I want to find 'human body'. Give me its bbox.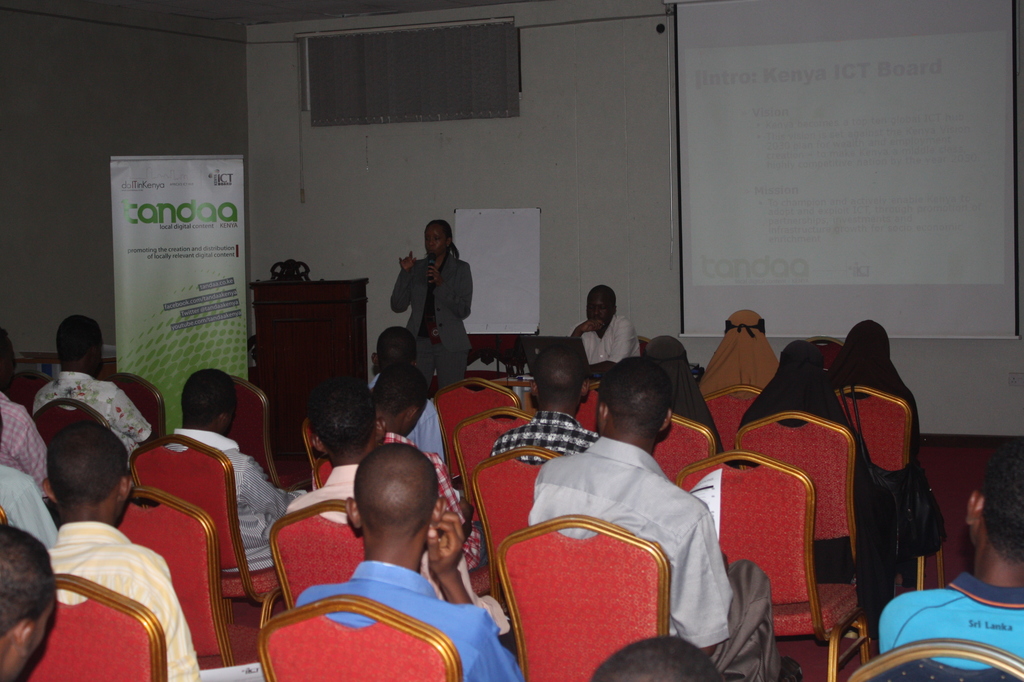
(523, 352, 779, 681).
